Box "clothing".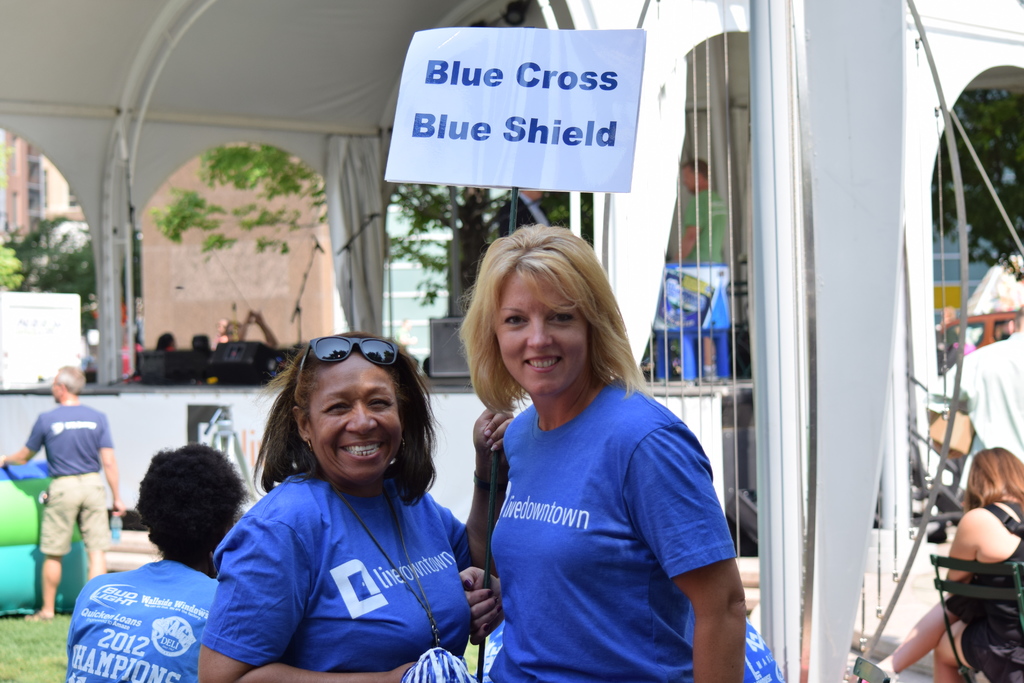
[x1=64, y1=552, x2=220, y2=682].
